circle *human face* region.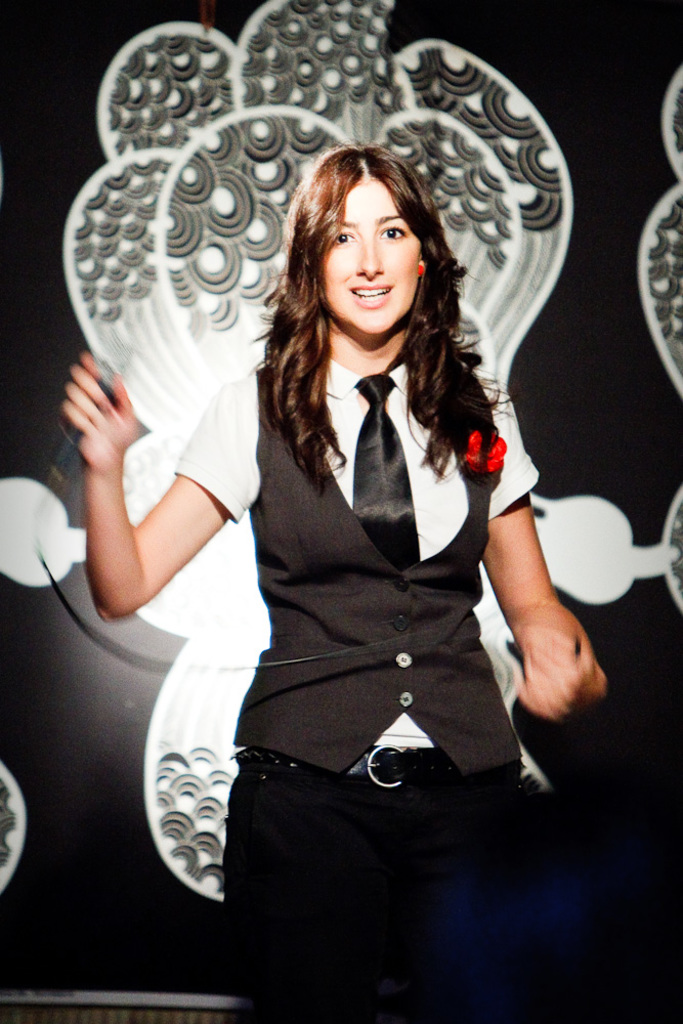
Region: <box>321,181,417,338</box>.
